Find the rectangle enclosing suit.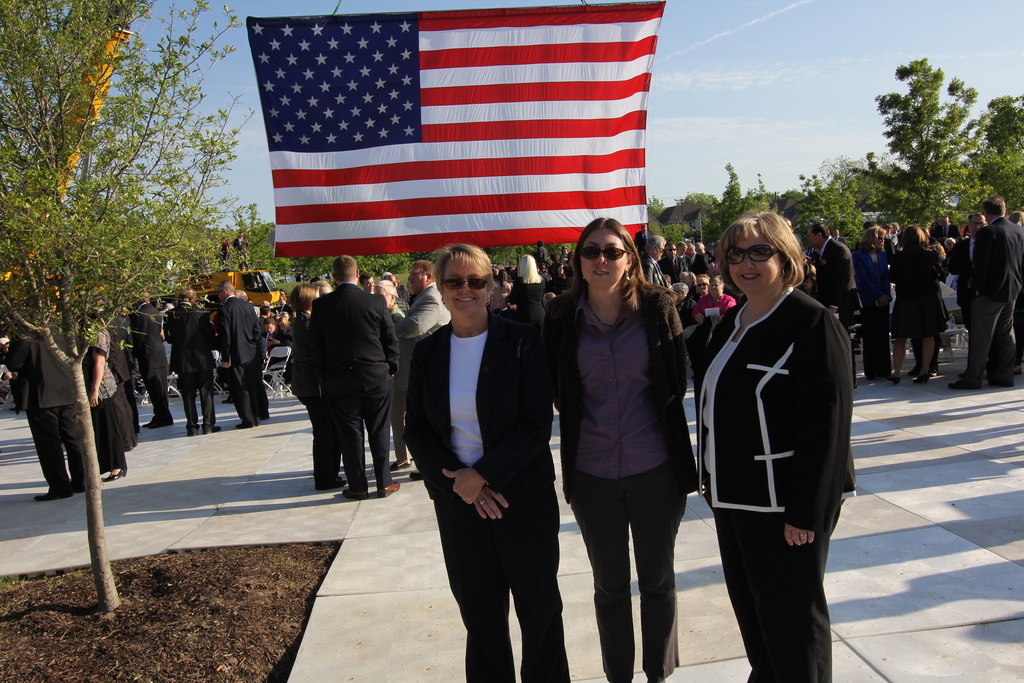
950:235:977:312.
